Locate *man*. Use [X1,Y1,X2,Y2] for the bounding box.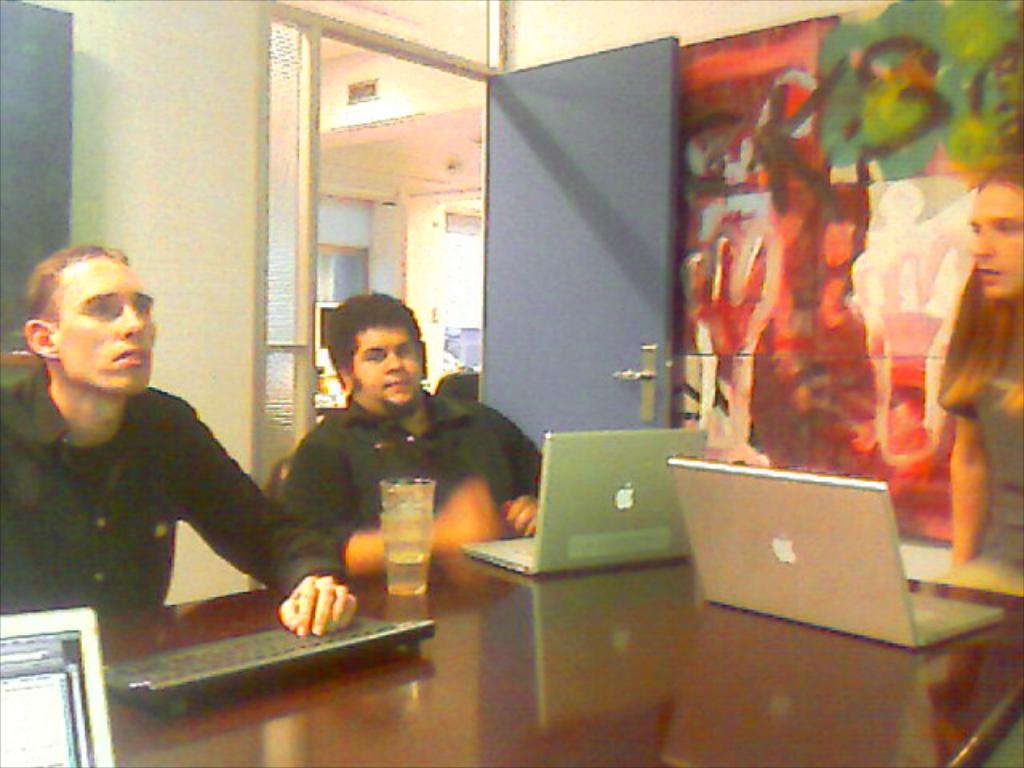
[288,285,542,579].
